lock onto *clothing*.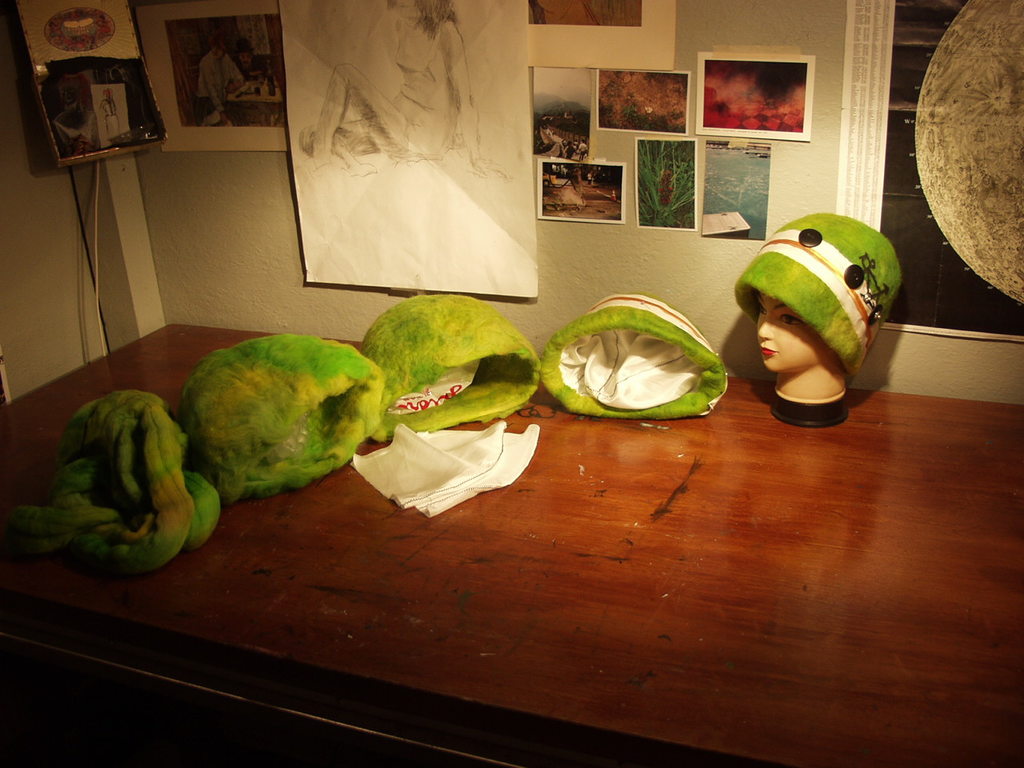
Locked: l=196, t=47, r=238, b=125.
